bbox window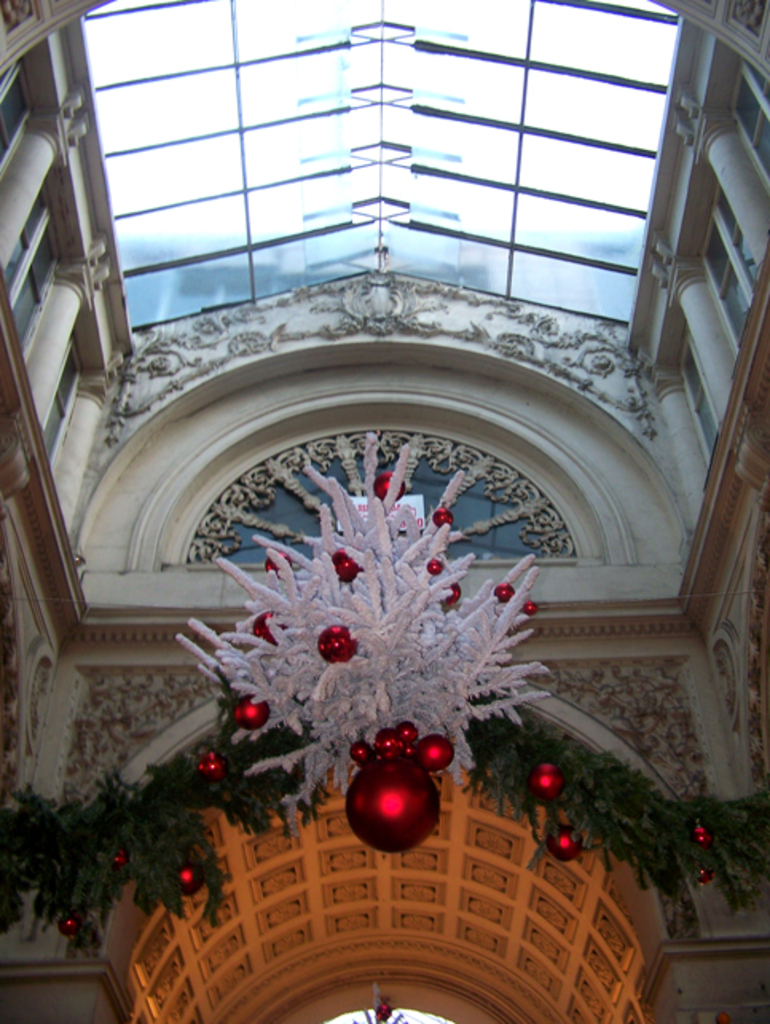
detection(679, 351, 722, 453)
